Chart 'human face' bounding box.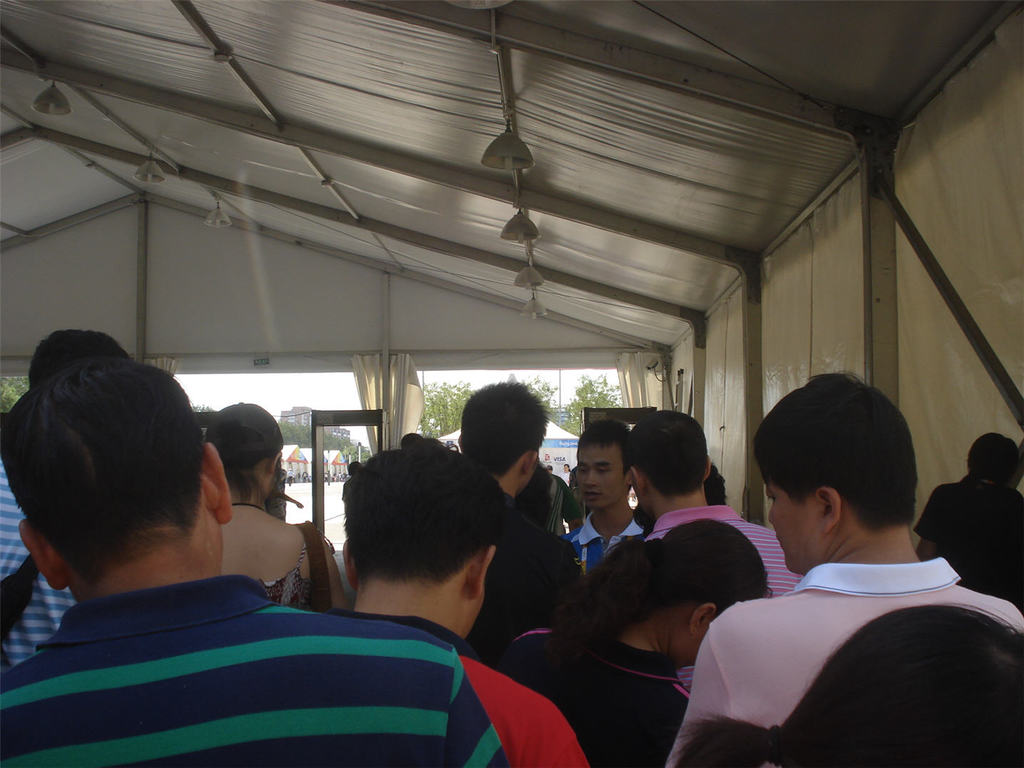
Charted: box(576, 444, 628, 510).
